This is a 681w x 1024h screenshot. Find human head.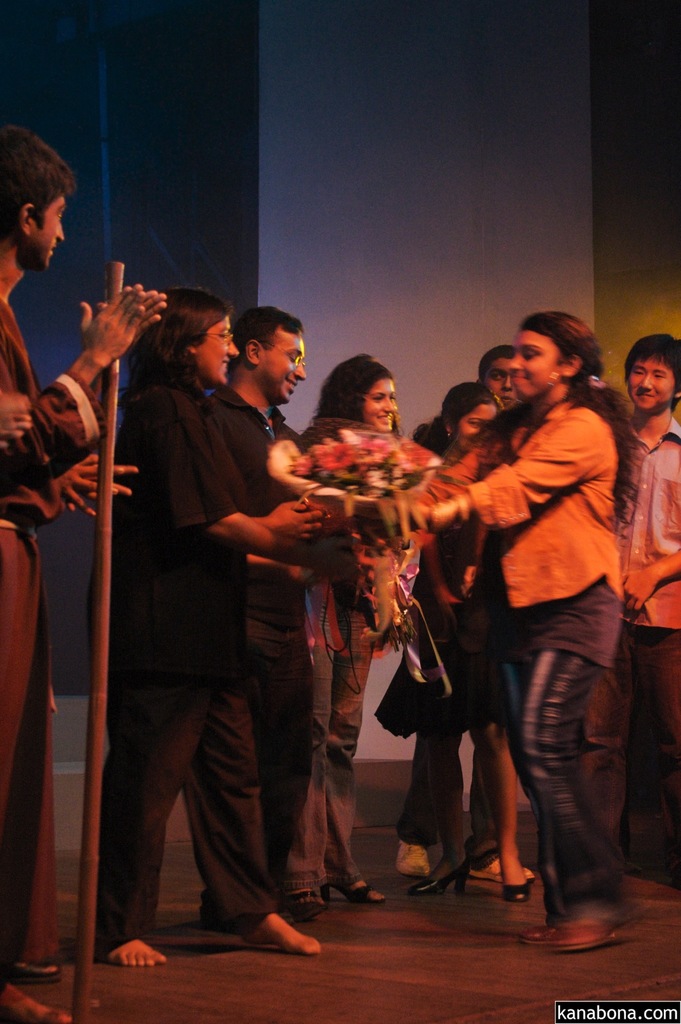
Bounding box: bbox(226, 302, 308, 407).
